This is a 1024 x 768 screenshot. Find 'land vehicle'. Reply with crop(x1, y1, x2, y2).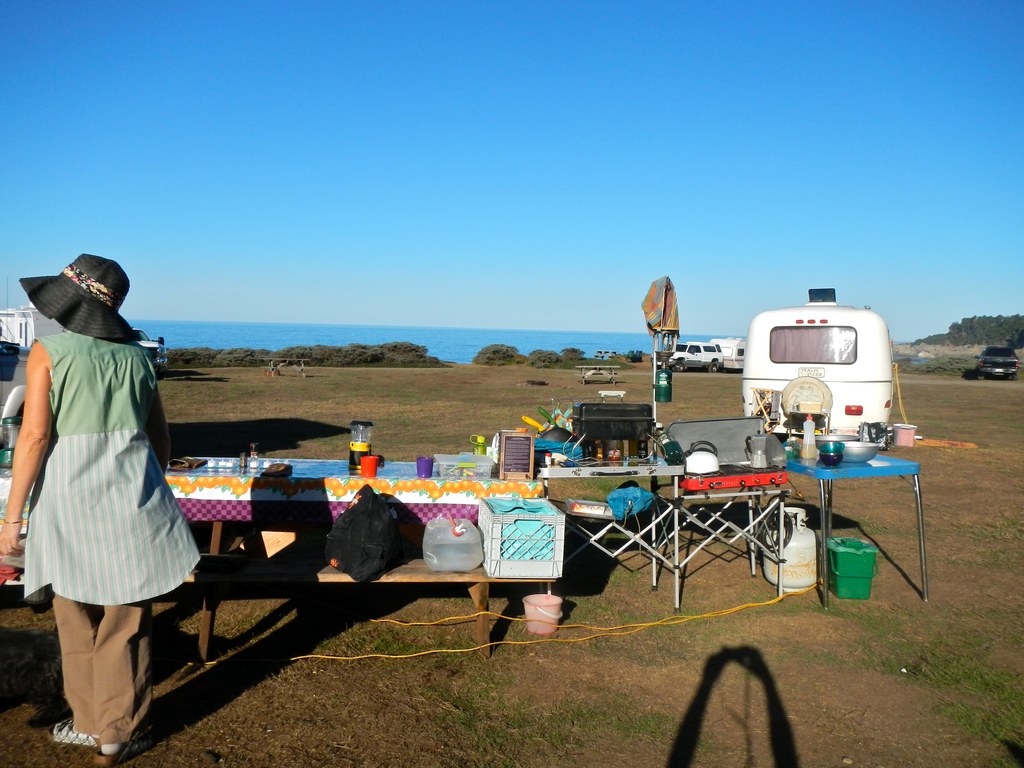
crop(736, 286, 893, 435).
